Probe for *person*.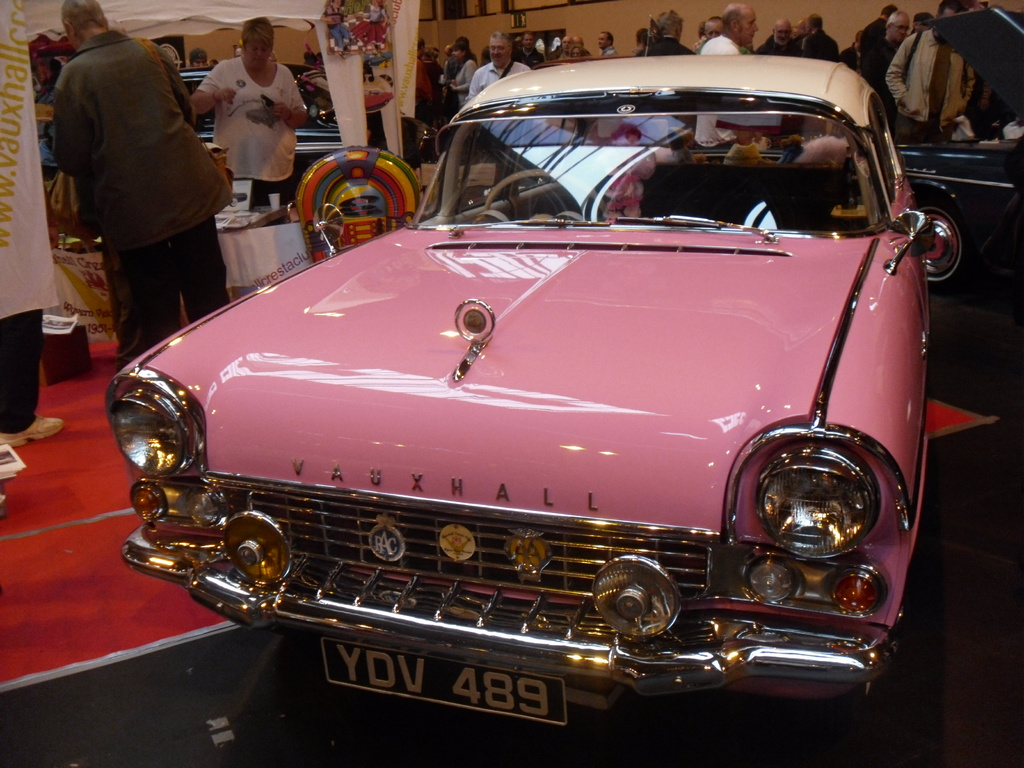
Probe result: region(0, 0, 65, 447).
